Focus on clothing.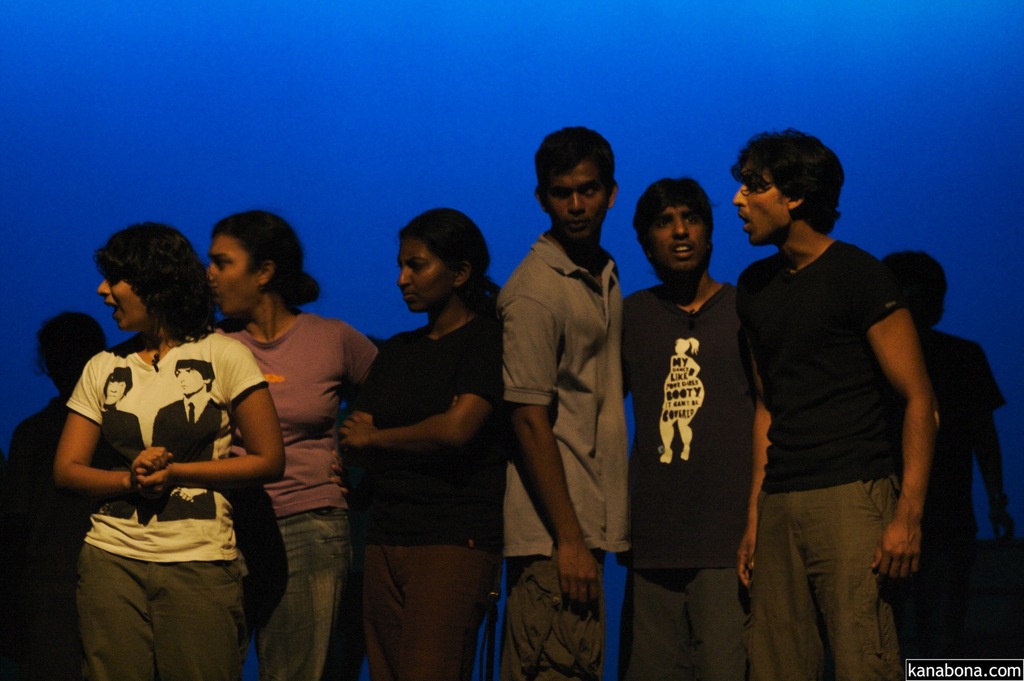
Focused at [69,547,249,680].
